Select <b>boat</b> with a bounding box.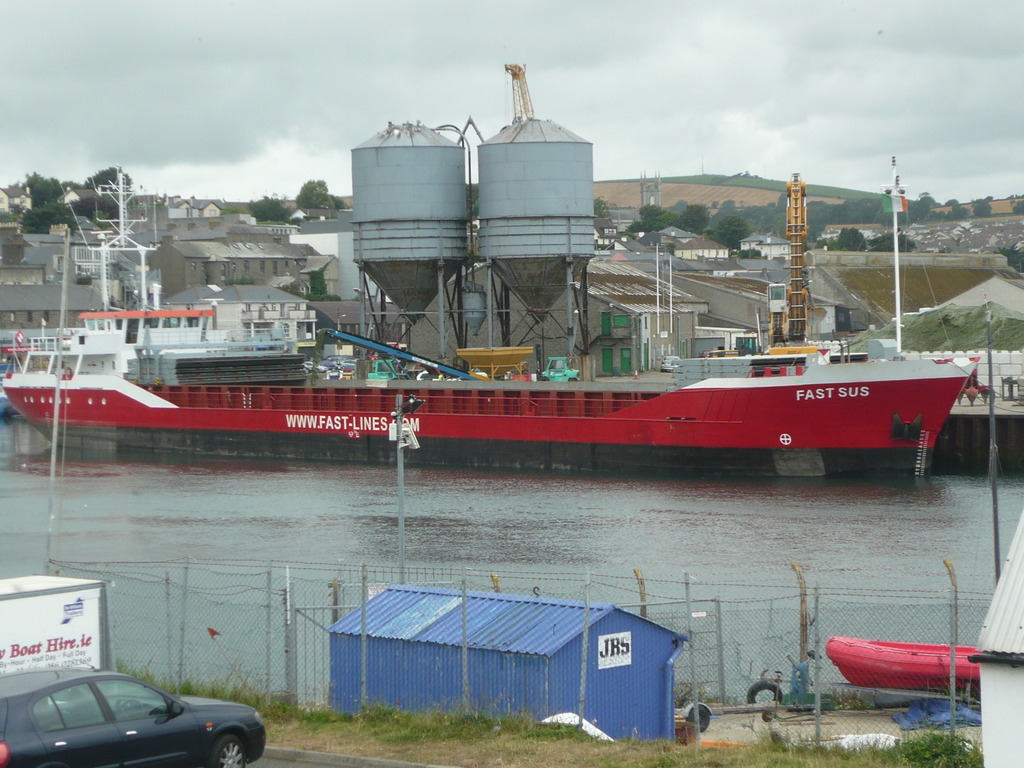
{"left": 1, "top": 172, "right": 981, "bottom": 477}.
